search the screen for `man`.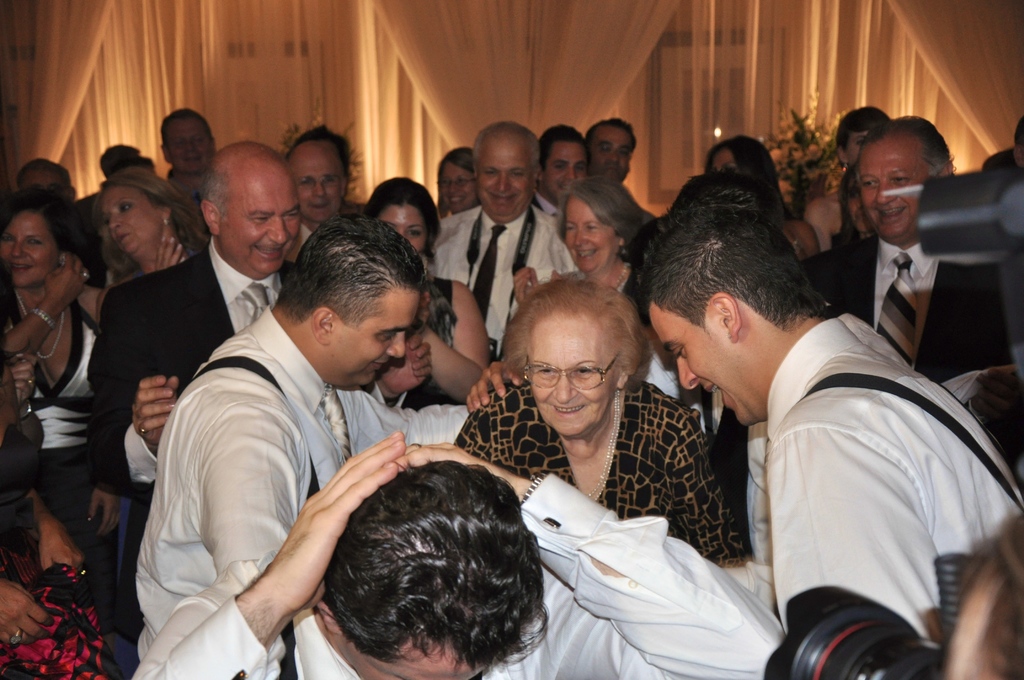
Found at bbox=(632, 175, 996, 666).
